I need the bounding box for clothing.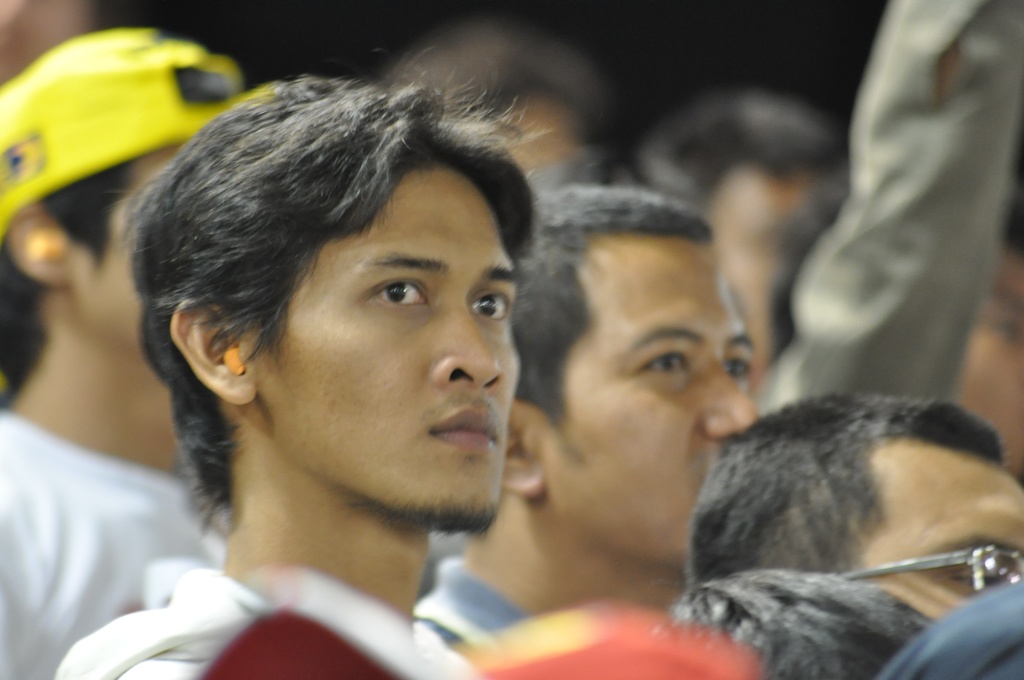
Here it is: rect(60, 544, 506, 679).
